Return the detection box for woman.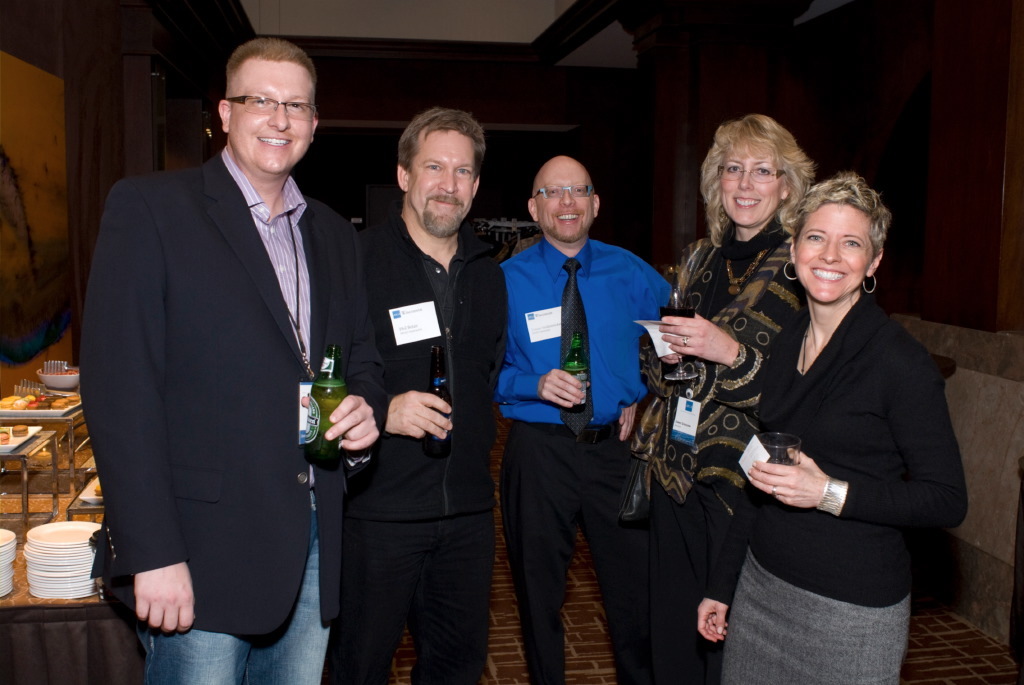
[x1=727, y1=147, x2=957, y2=678].
